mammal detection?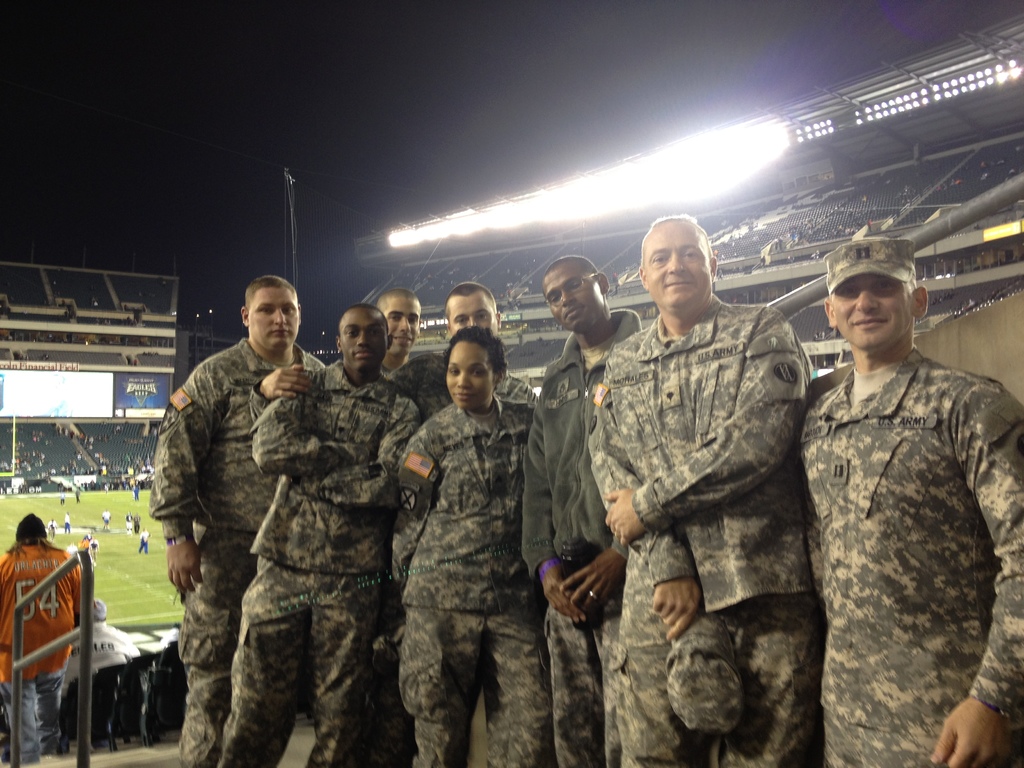
crop(96, 511, 111, 531)
